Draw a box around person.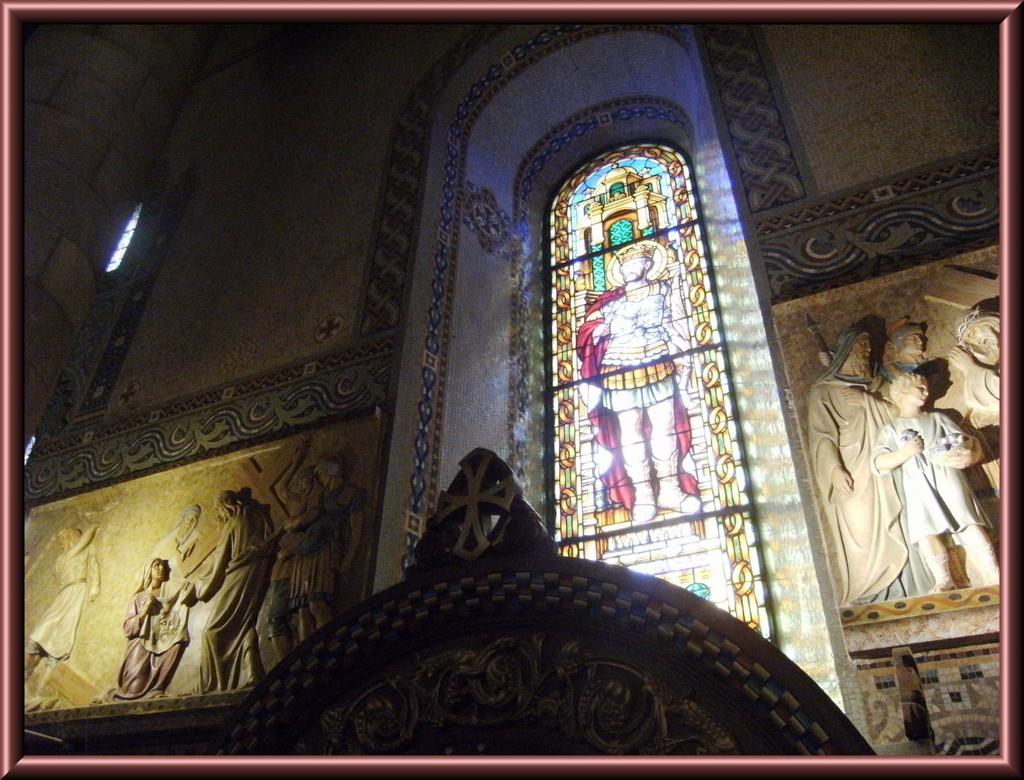
Rect(808, 319, 892, 606).
